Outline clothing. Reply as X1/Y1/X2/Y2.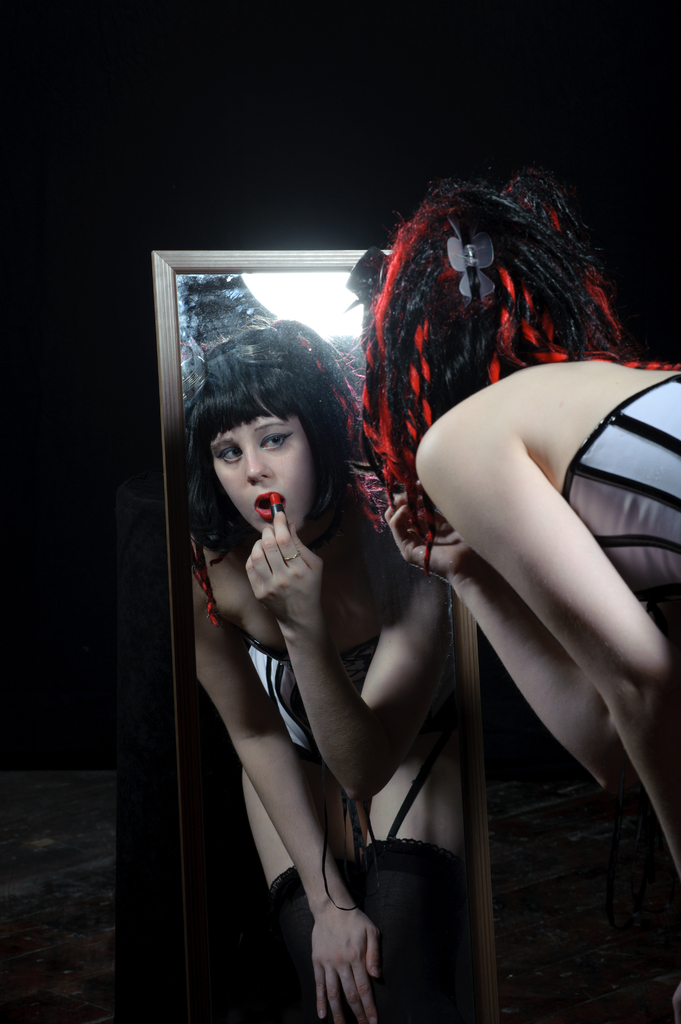
568/371/680/596.
